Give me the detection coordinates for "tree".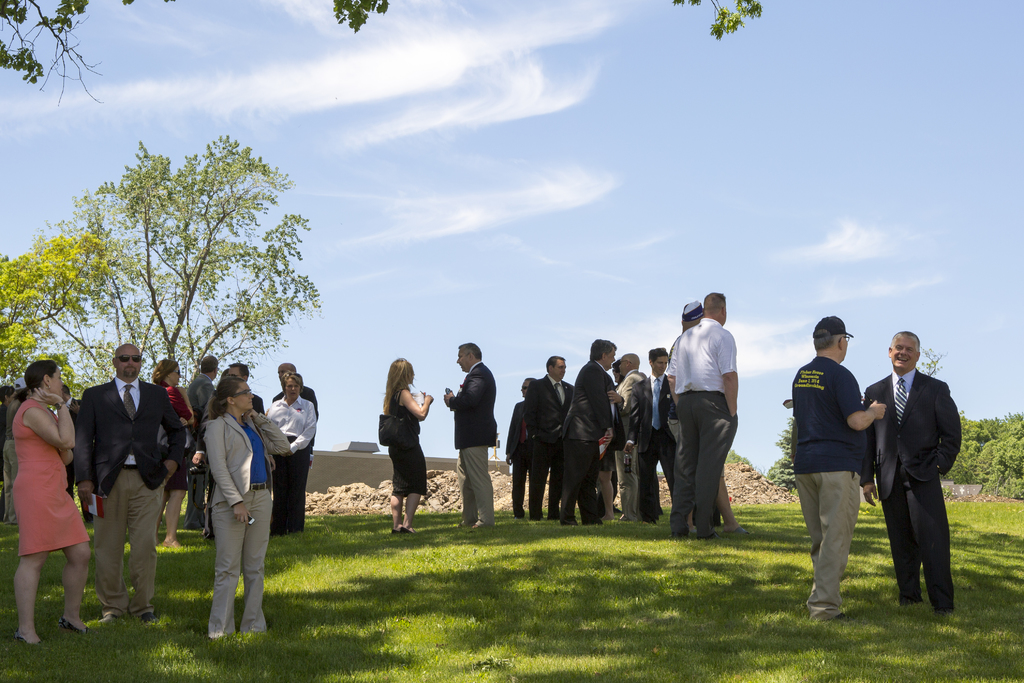
detection(0, 226, 102, 399).
